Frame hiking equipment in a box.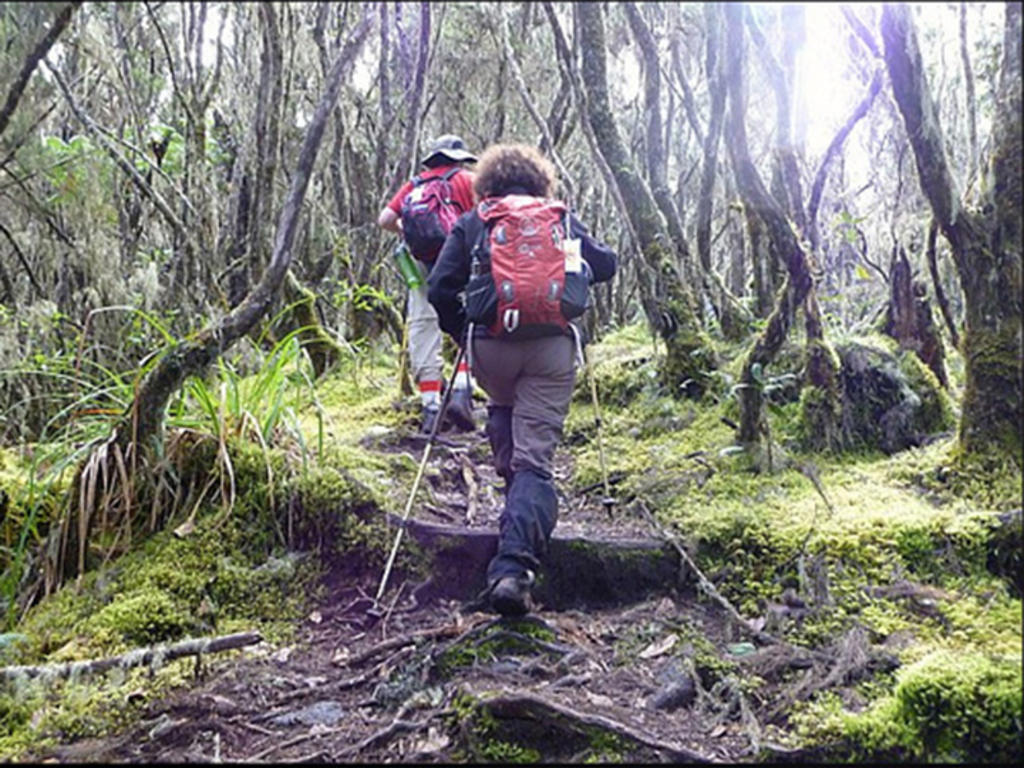
(x1=573, y1=343, x2=622, y2=519).
